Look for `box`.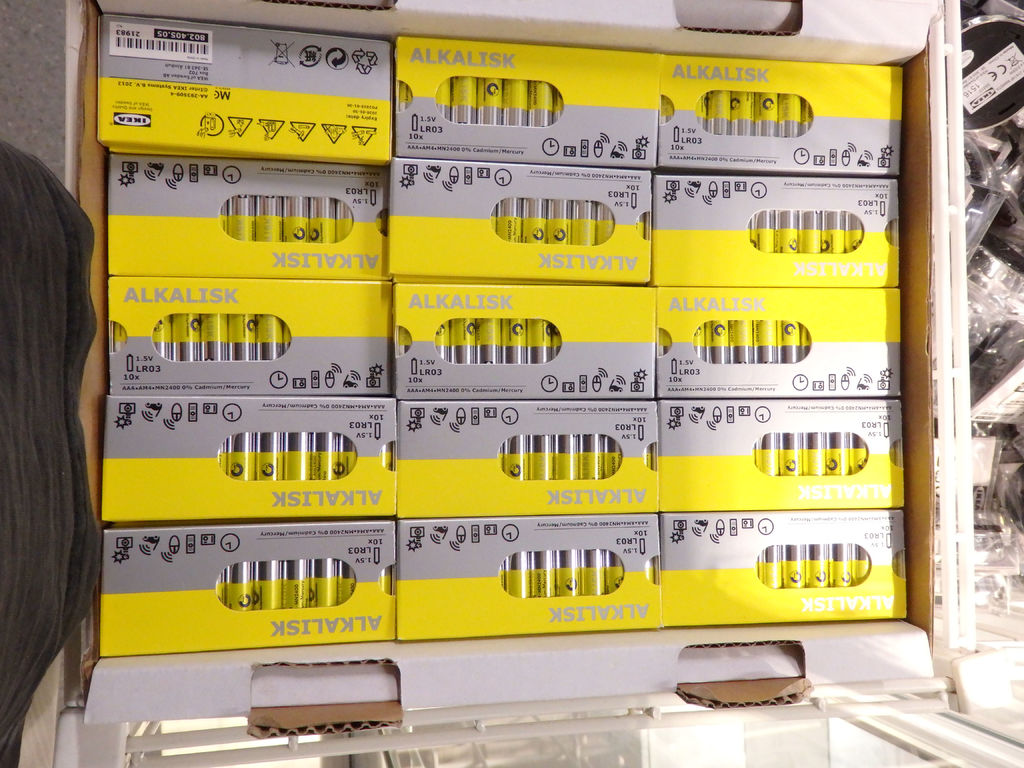
Found: (107,276,391,394).
